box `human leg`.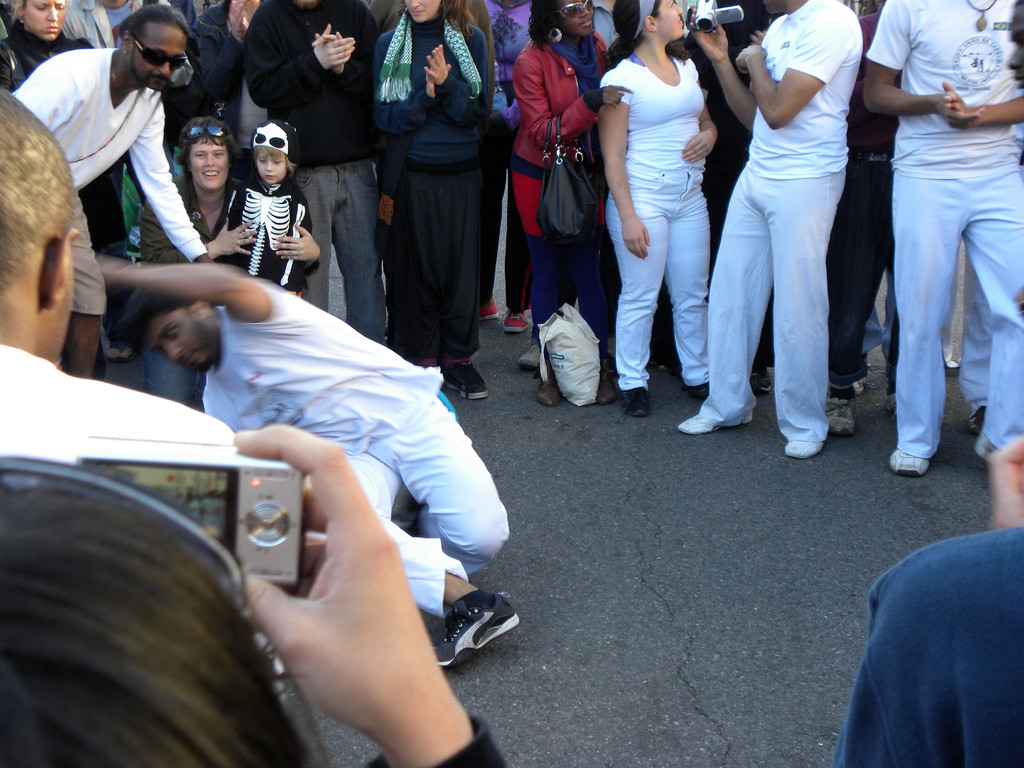
l=303, t=179, r=321, b=290.
